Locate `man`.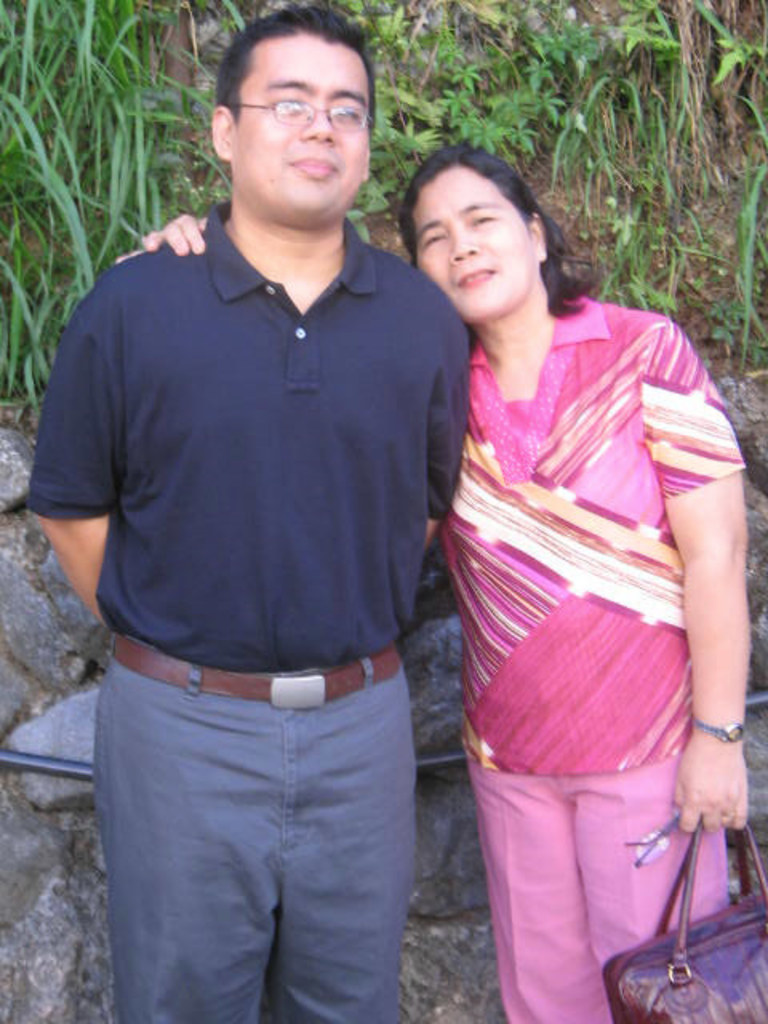
Bounding box: {"x1": 42, "y1": 0, "x2": 469, "y2": 1023}.
